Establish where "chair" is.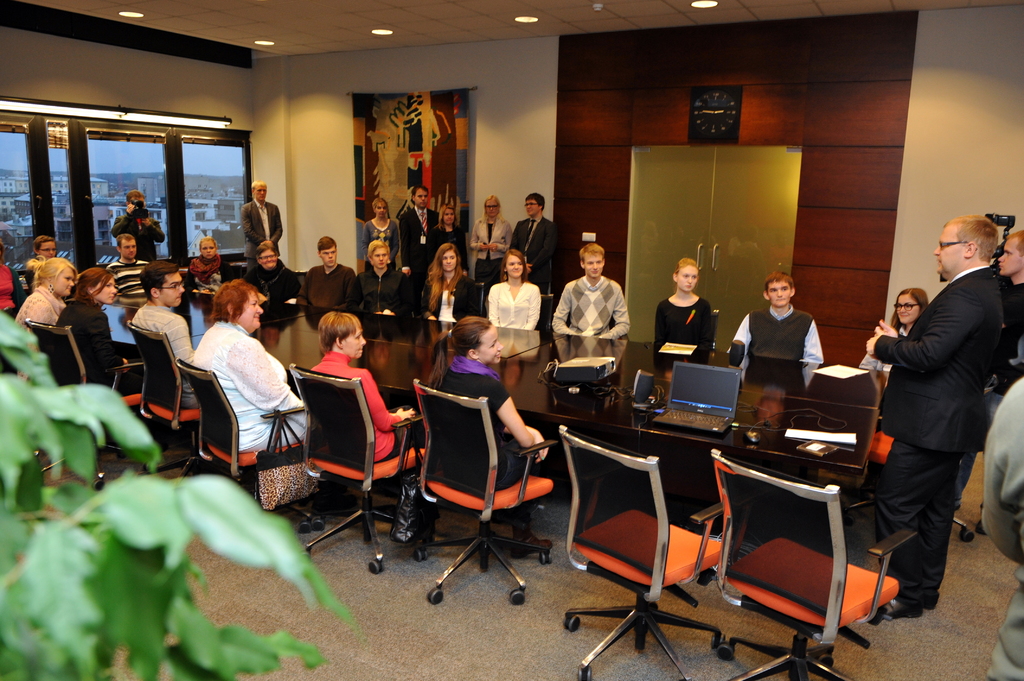
Established at rect(712, 456, 927, 680).
